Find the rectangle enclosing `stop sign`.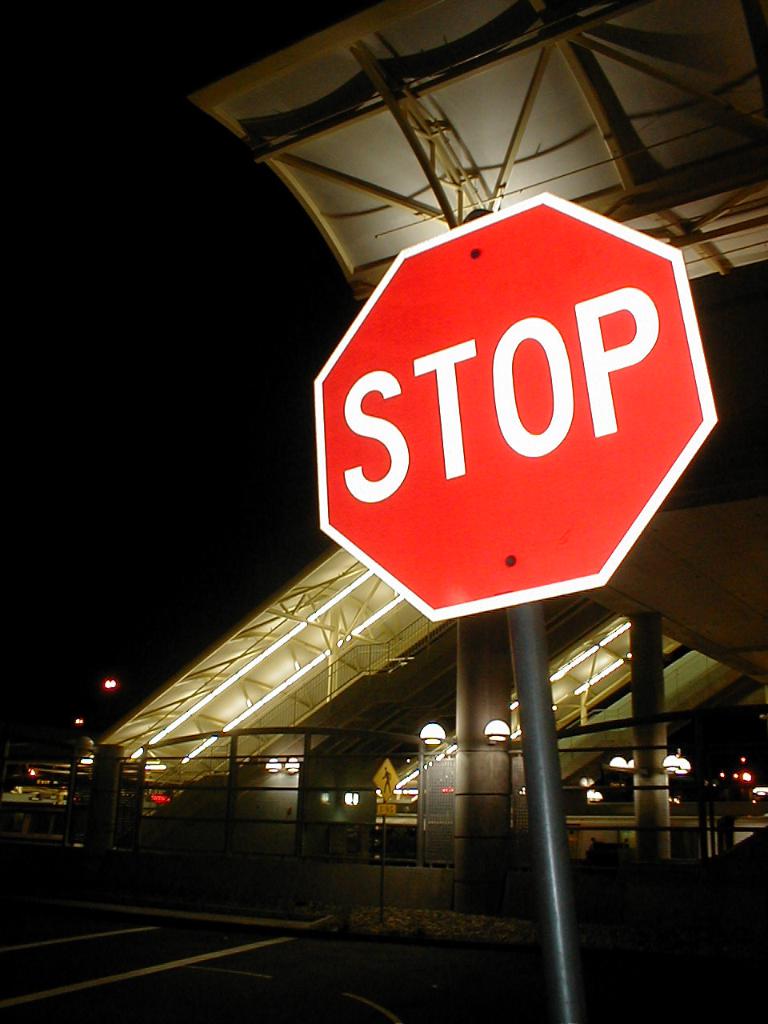
bbox=[317, 190, 722, 626].
